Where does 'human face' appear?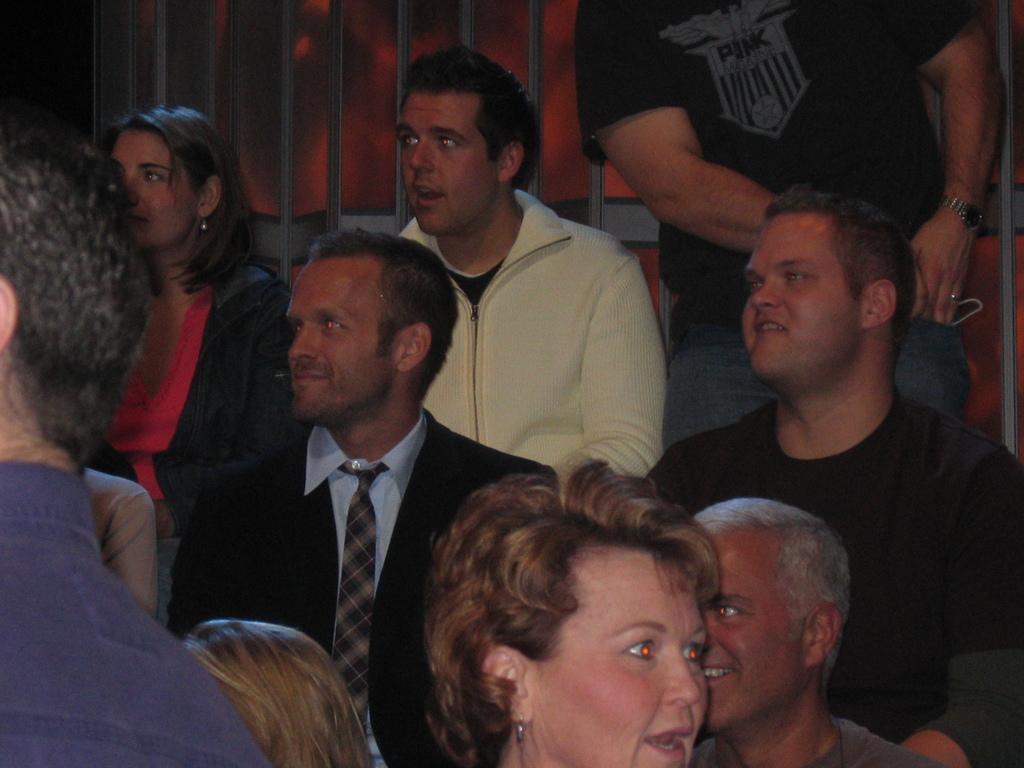
Appears at 537 549 712 767.
